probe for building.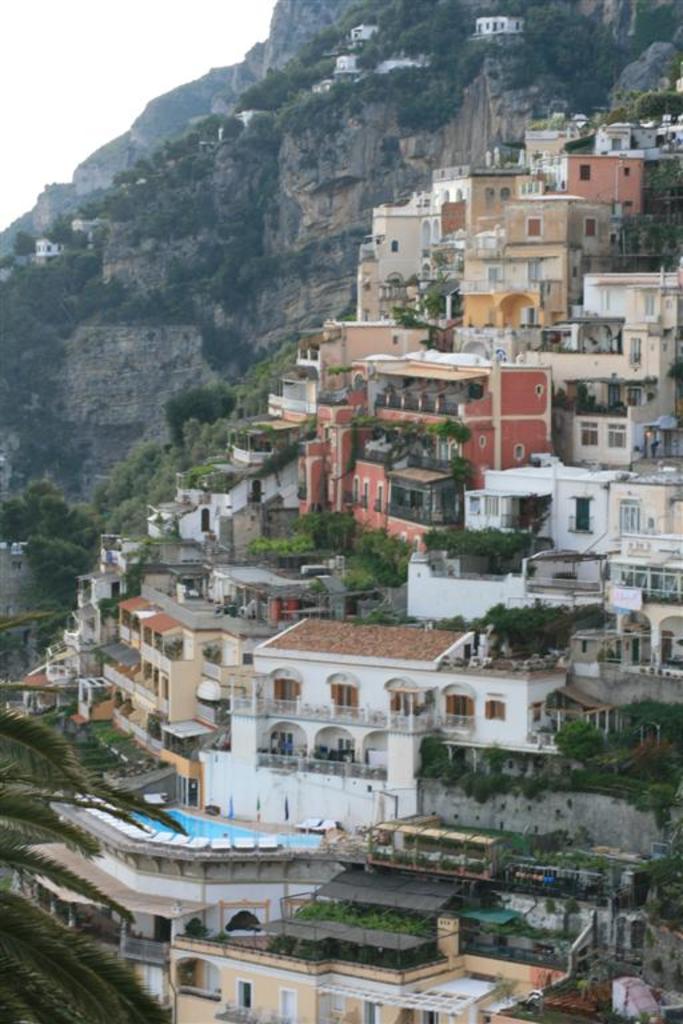
Probe result: <box>71,219,101,239</box>.
